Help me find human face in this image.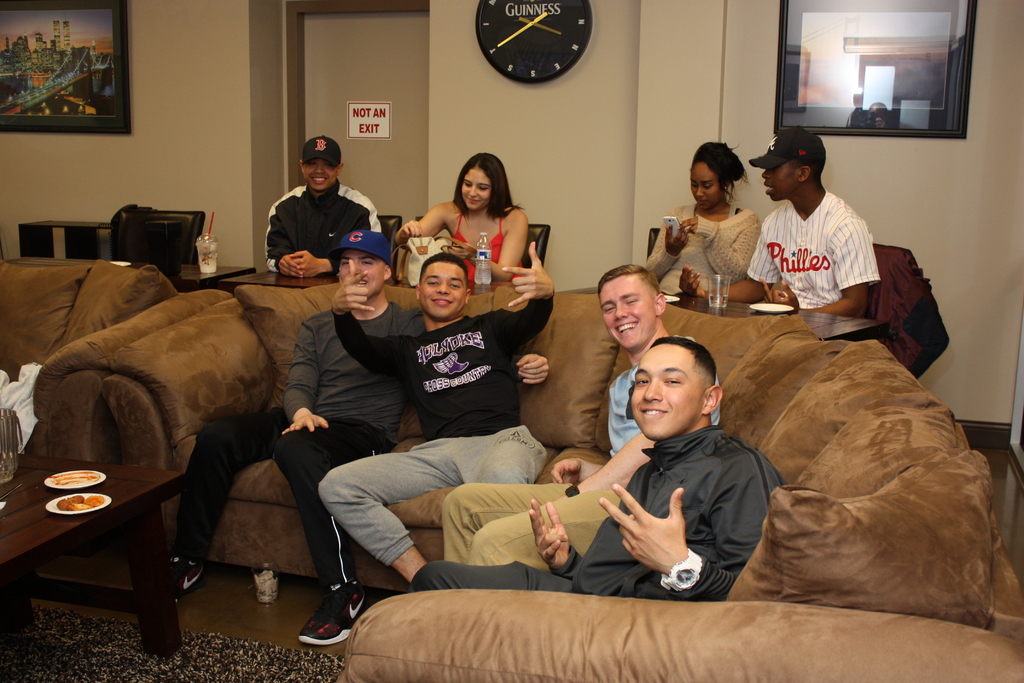
Found it: 754:161:792:209.
